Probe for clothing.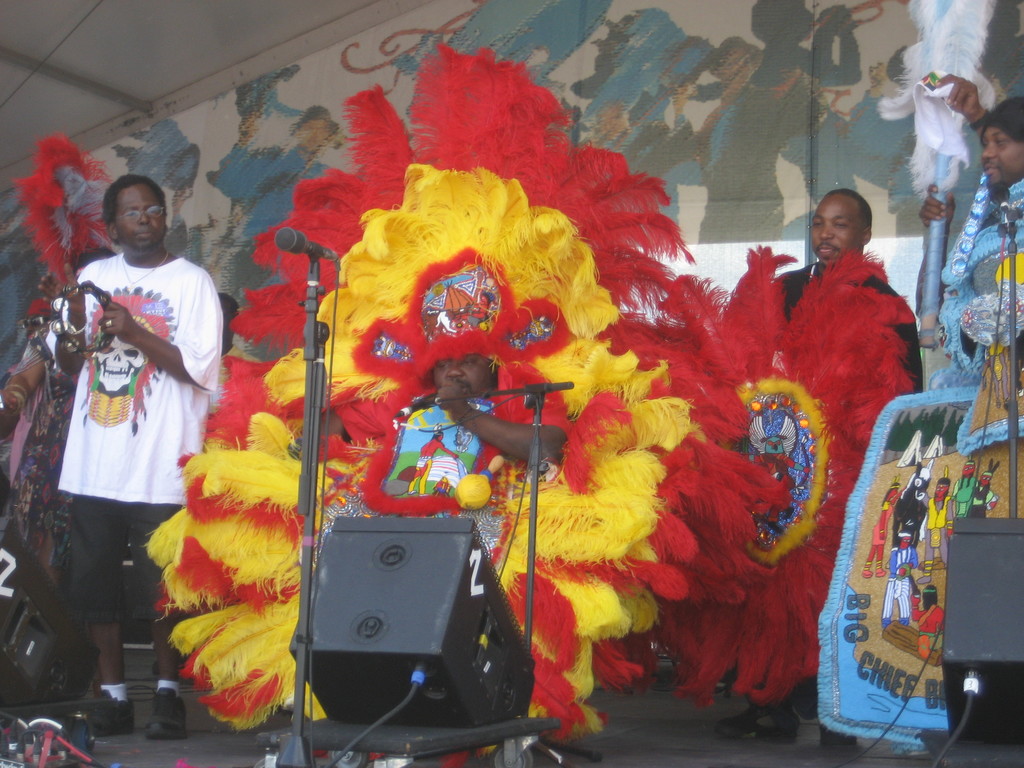
Probe result: [left=45, top=248, right=225, bottom=625].
